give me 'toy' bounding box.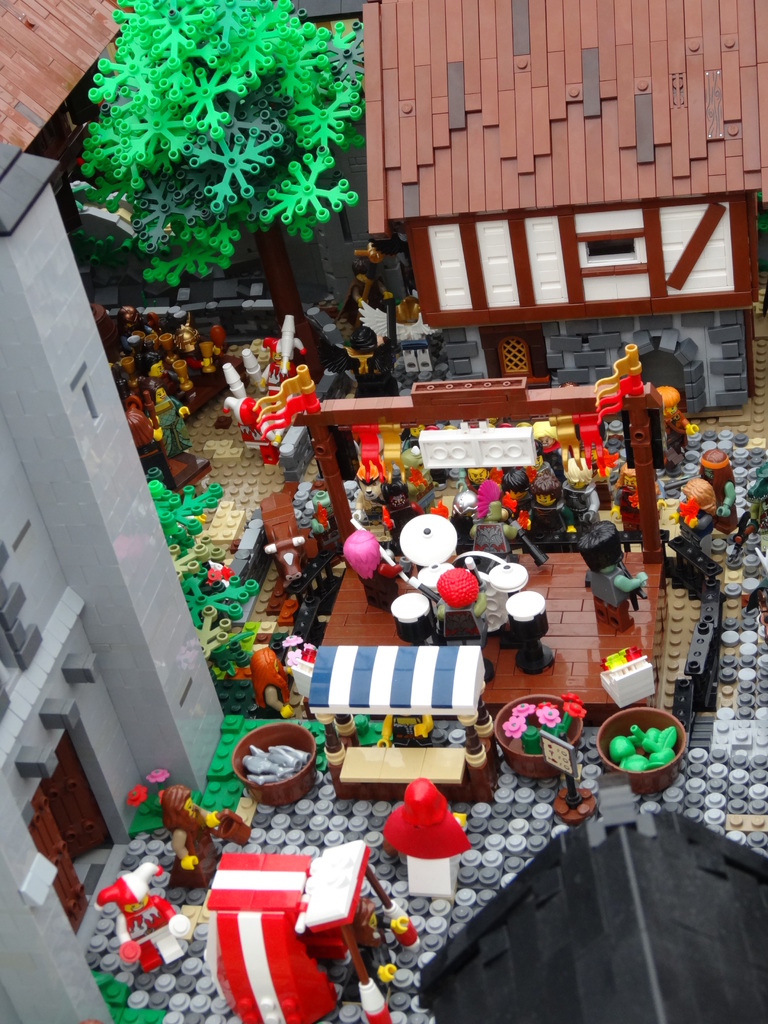
(417,796,767,1023).
